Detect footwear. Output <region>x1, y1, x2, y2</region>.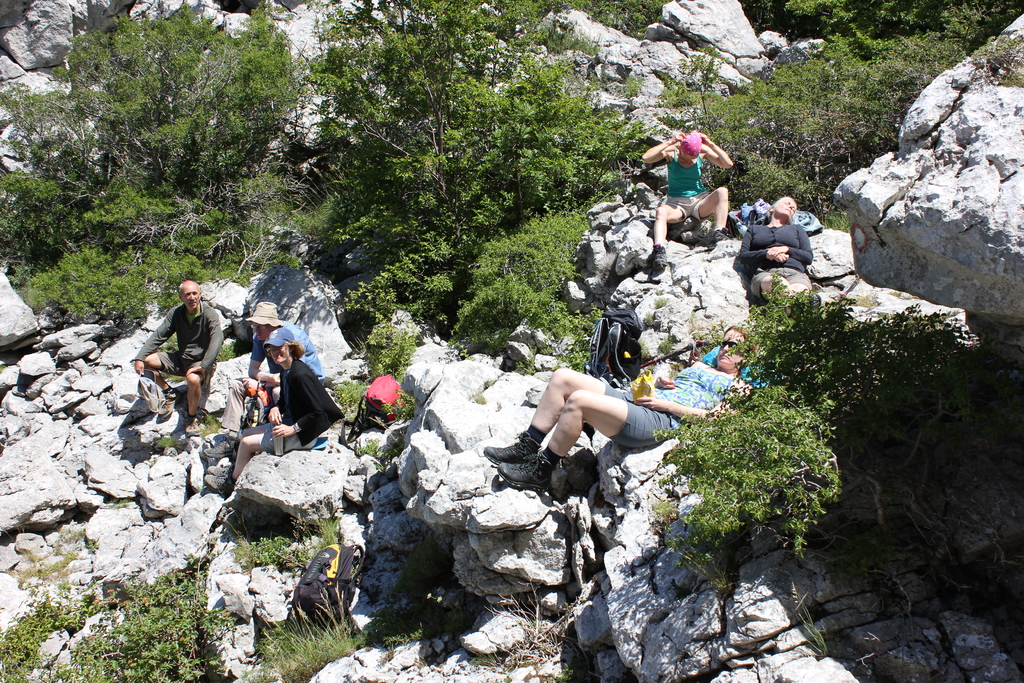
<region>499, 448, 554, 494</region>.
